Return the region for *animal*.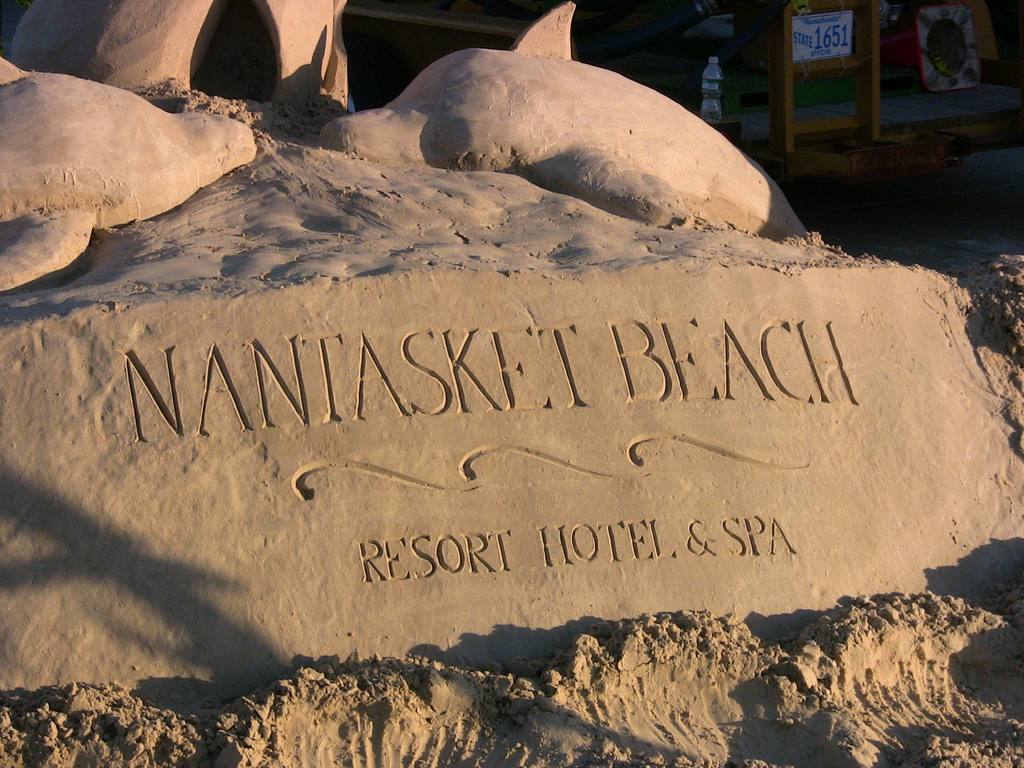
{"x1": 326, "y1": 0, "x2": 801, "y2": 235}.
